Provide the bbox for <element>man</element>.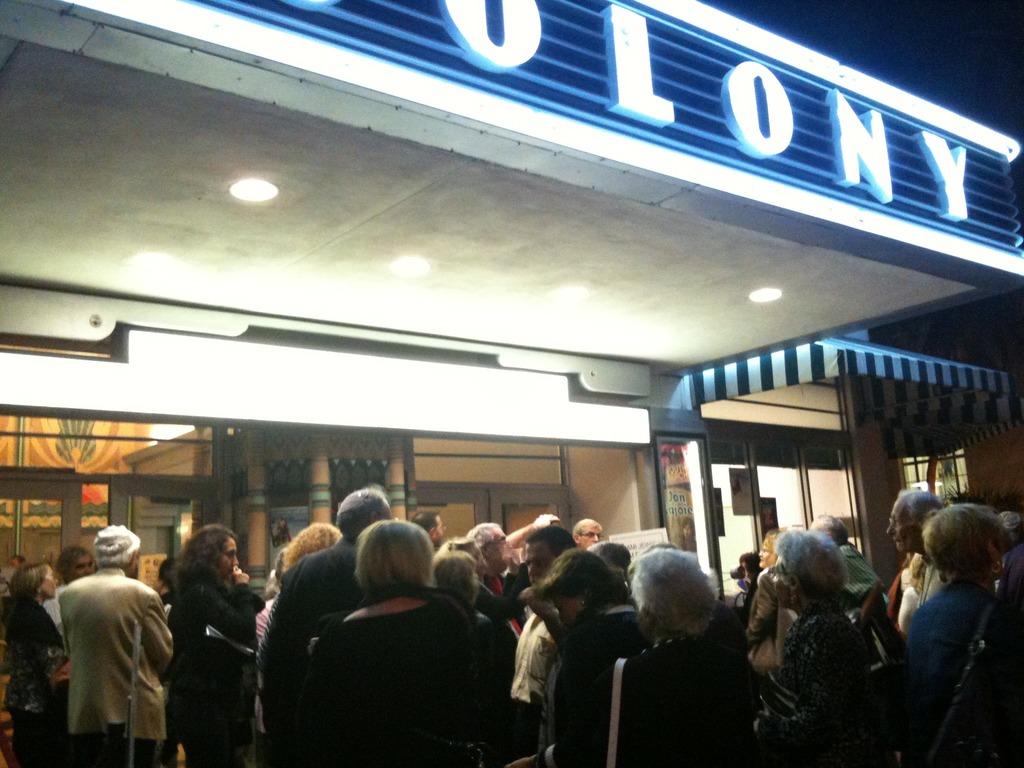
{"left": 416, "top": 506, "right": 451, "bottom": 549}.
